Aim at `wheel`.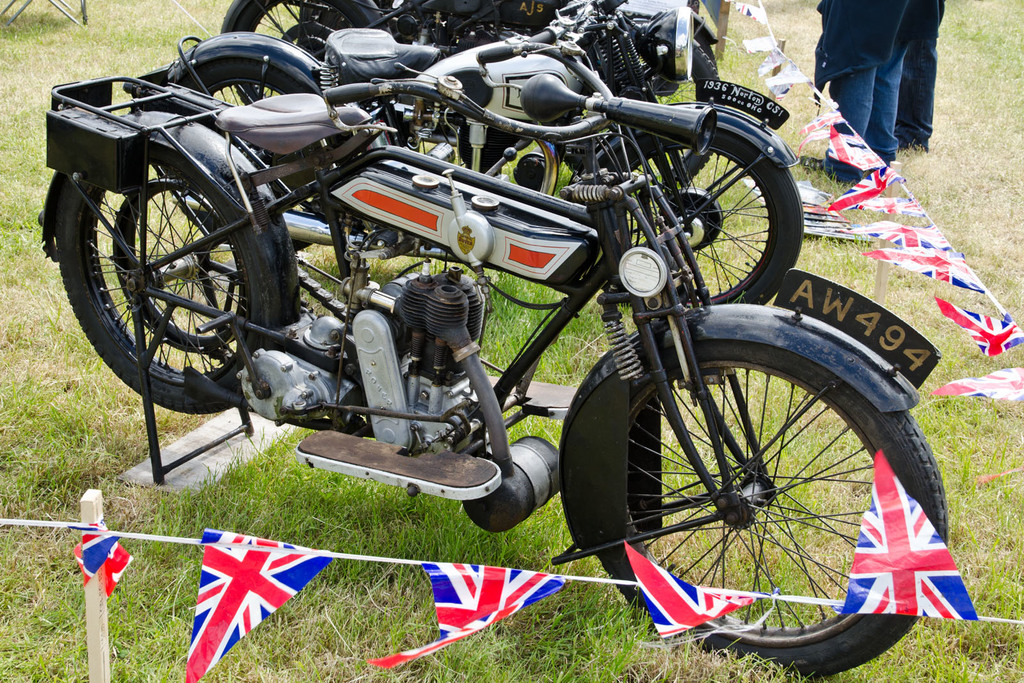
Aimed at bbox=(605, 125, 811, 300).
